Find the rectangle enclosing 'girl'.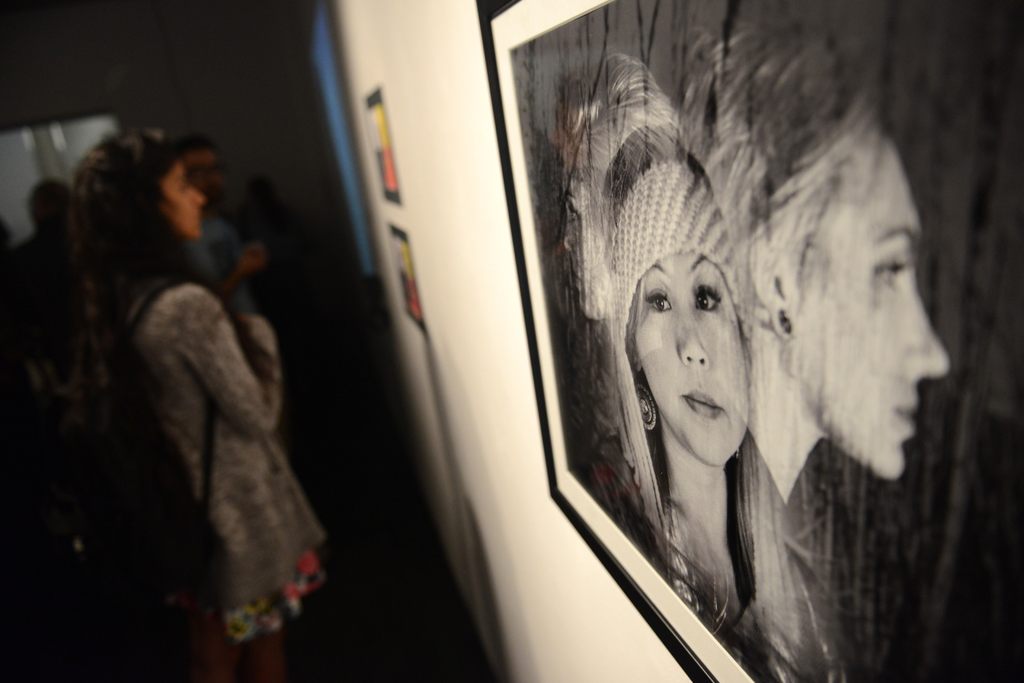
locate(65, 132, 326, 682).
